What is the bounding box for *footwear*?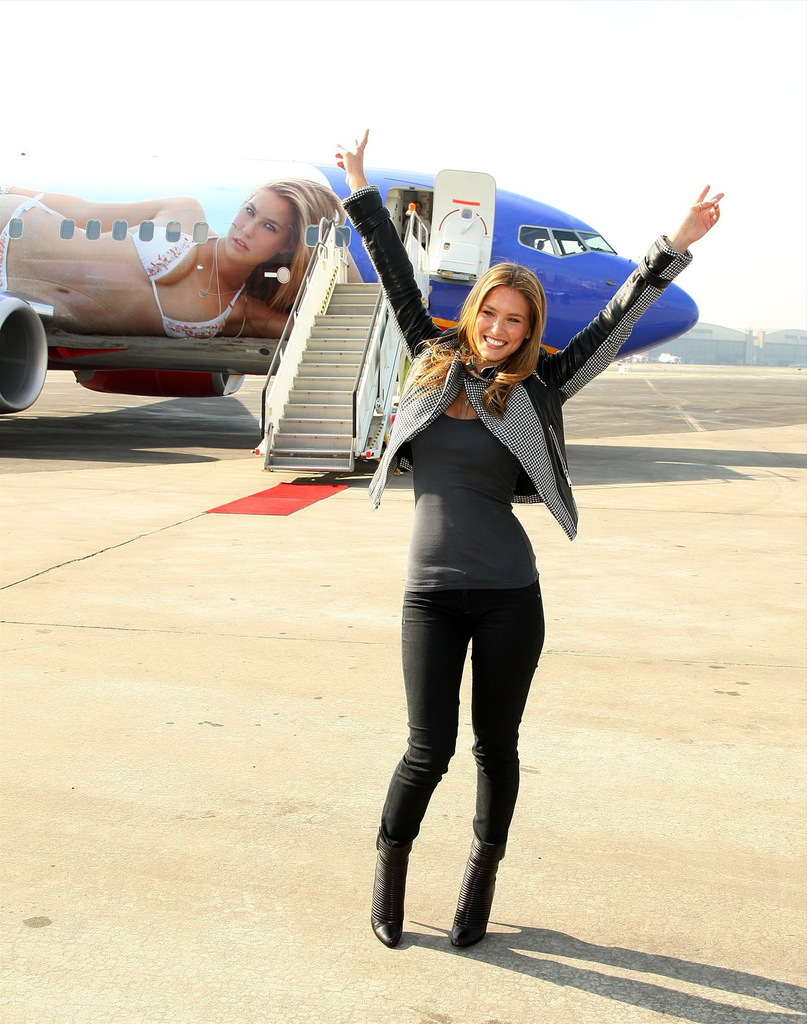
<region>363, 825, 420, 947</region>.
